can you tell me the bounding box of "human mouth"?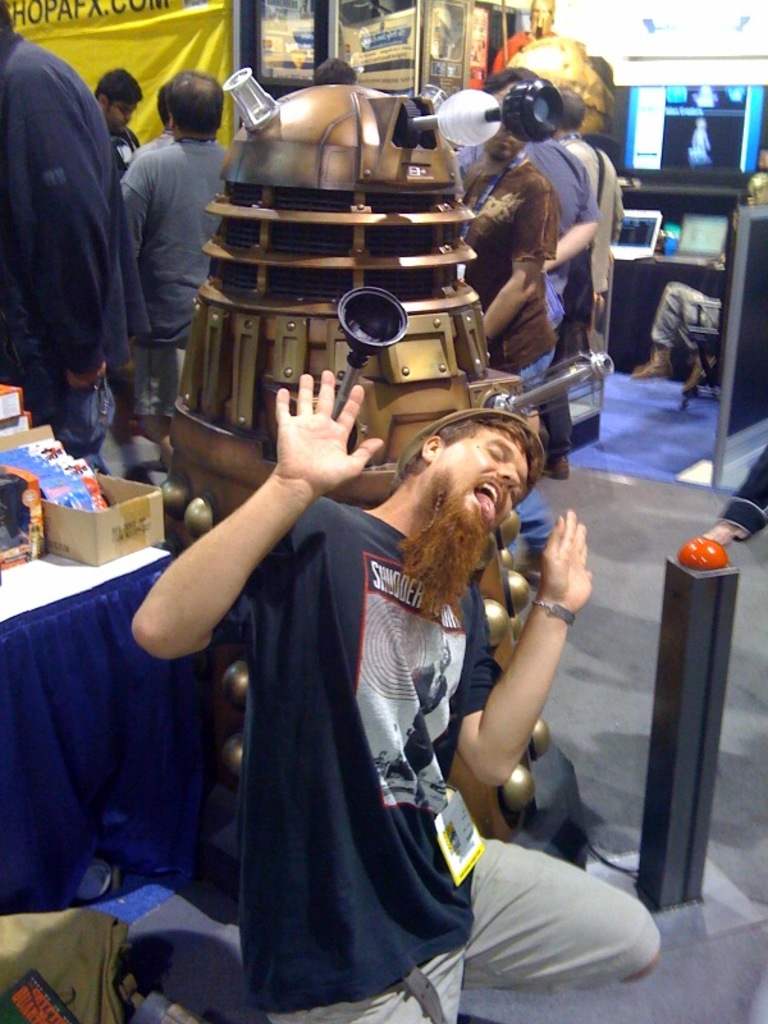
(left=466, top=475, right=503, bottom=525).
